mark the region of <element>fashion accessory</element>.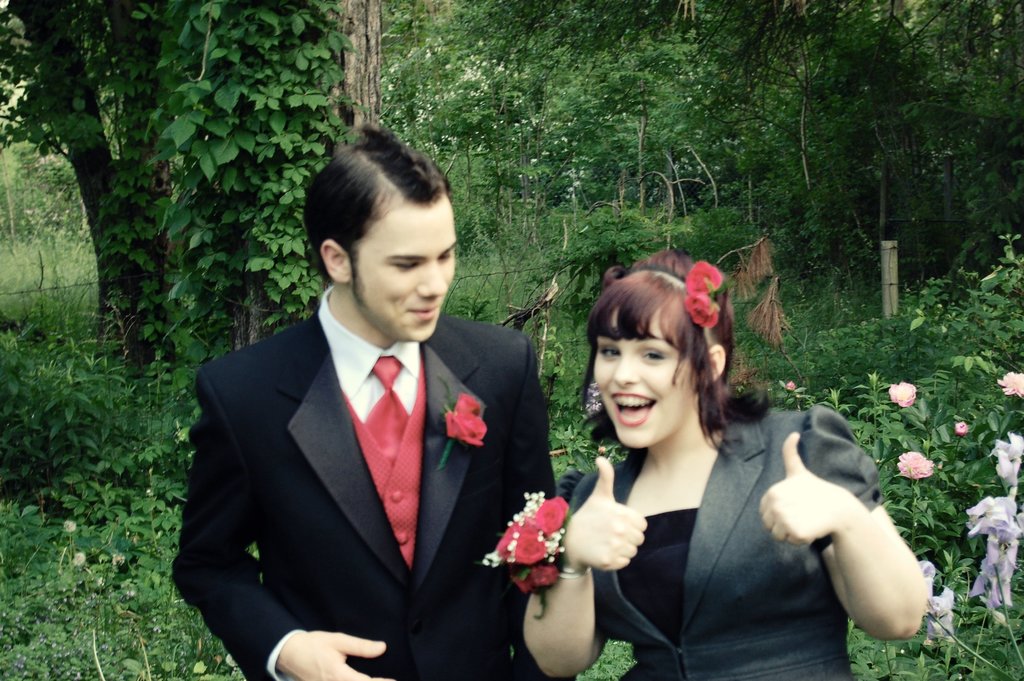
Region: (362,356,412,464).
